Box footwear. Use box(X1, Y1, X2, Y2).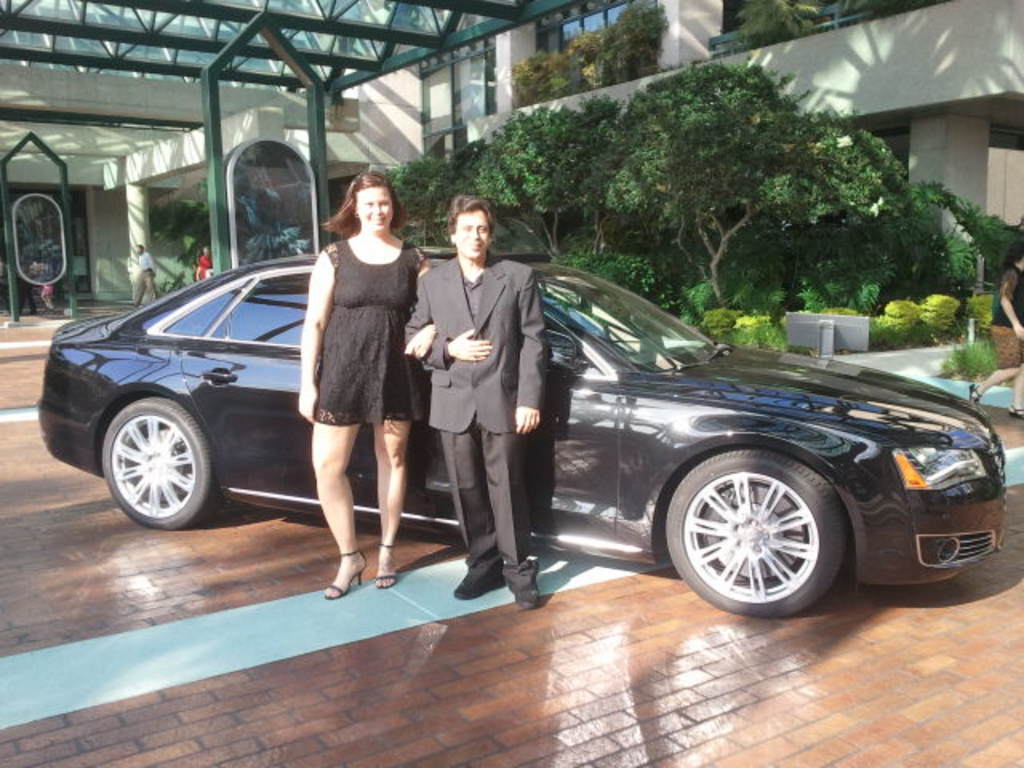
box(510, 581, 544, 610).
